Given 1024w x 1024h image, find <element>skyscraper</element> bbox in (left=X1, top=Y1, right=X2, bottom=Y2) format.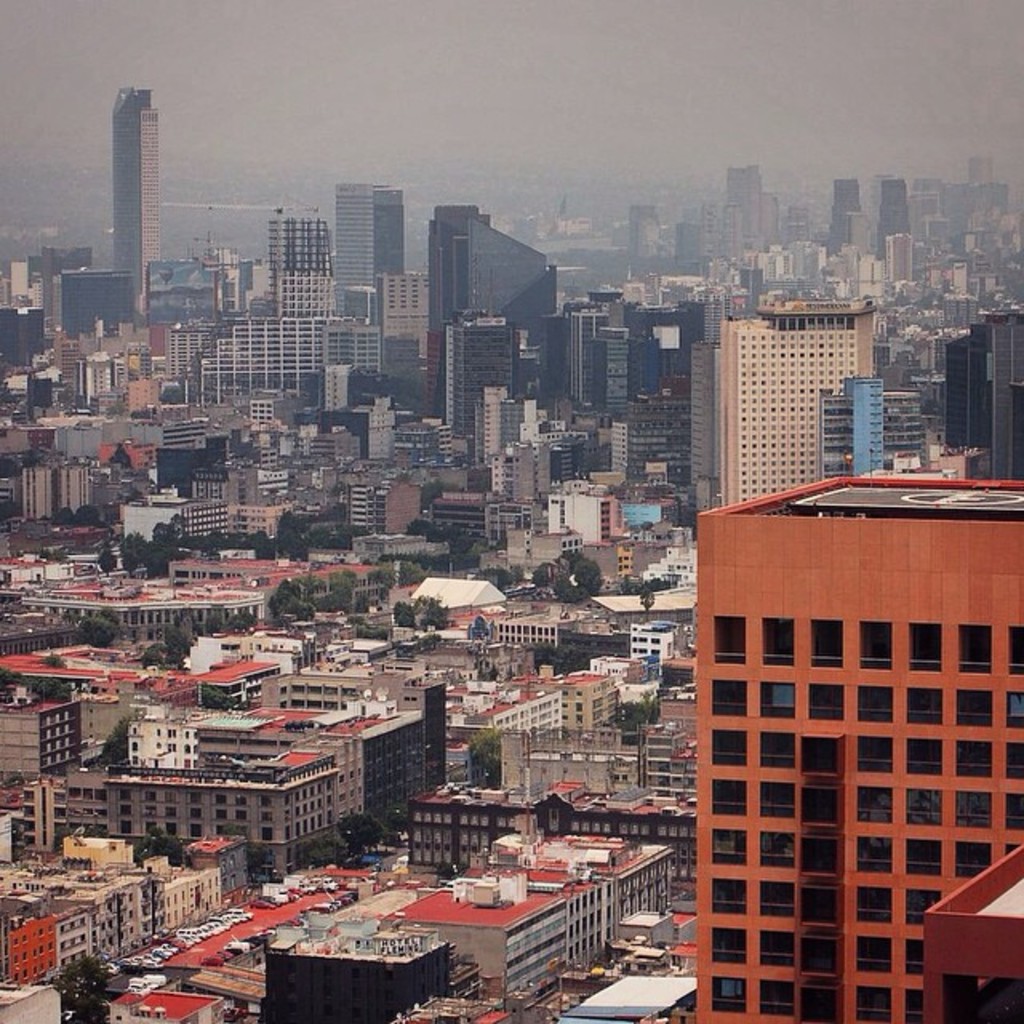
(left=653, top=469, right=1023, bottom=1023).
